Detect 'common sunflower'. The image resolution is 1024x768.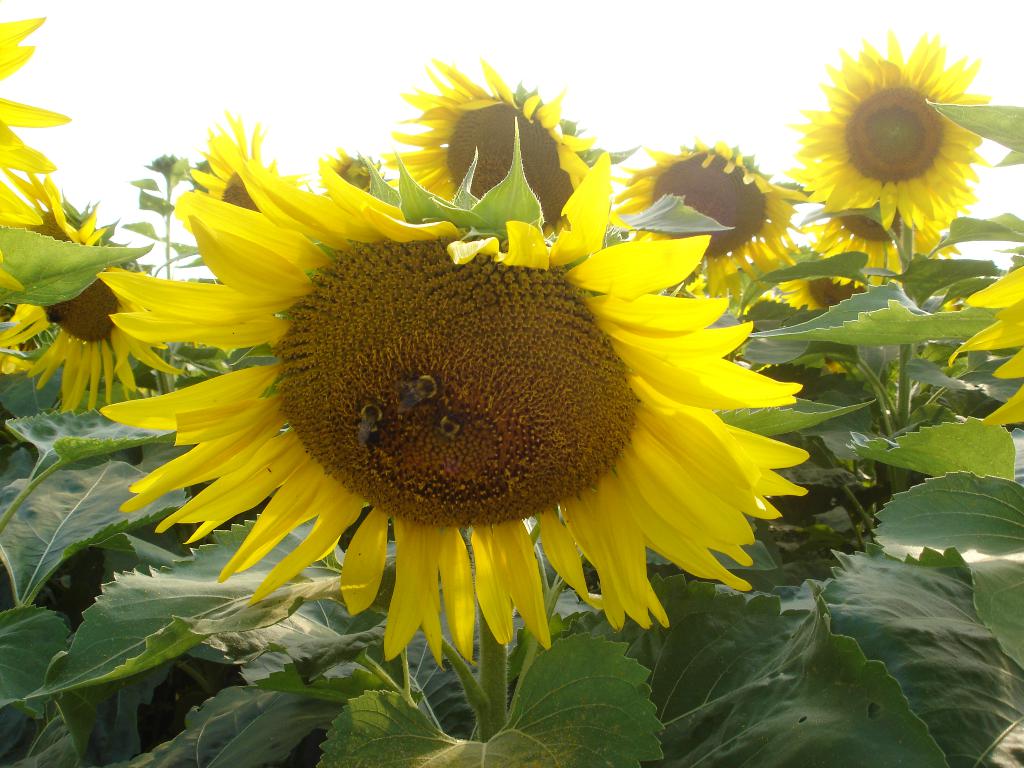
bbox=[374, 81, 617, 237].
